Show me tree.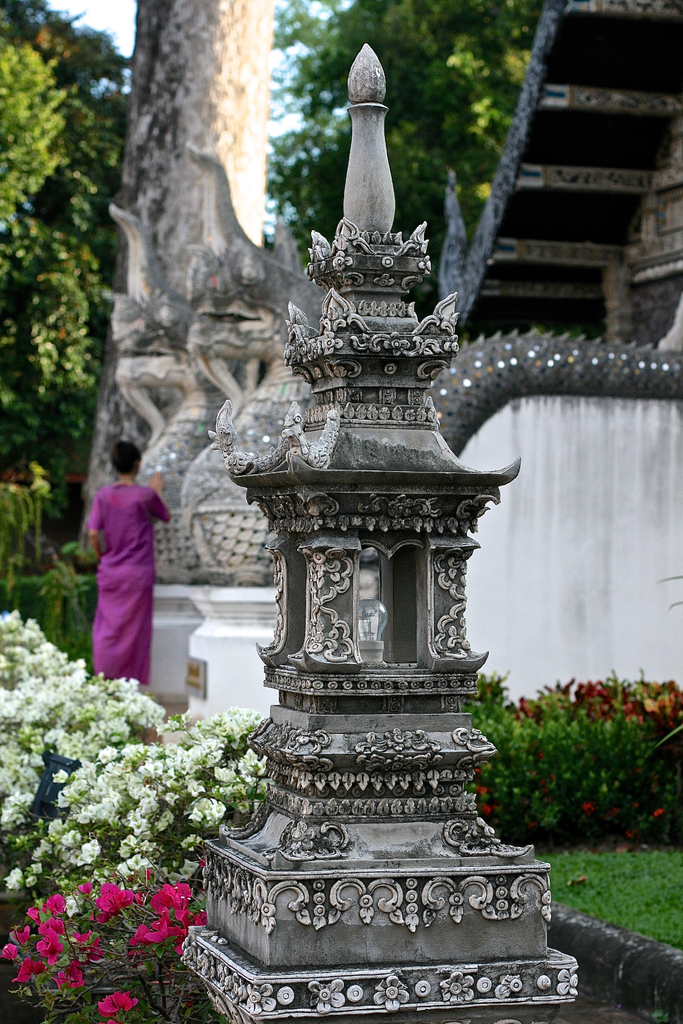
tree is here: rect(265, 0, 565, 364).
